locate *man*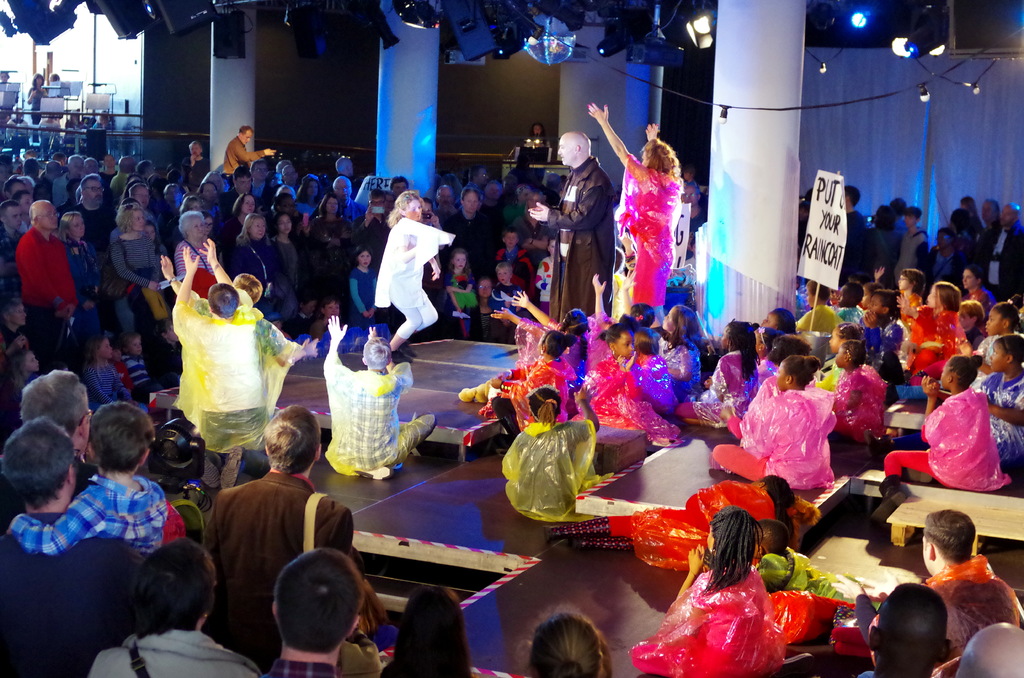
crop(860, 582, 952, 677)
